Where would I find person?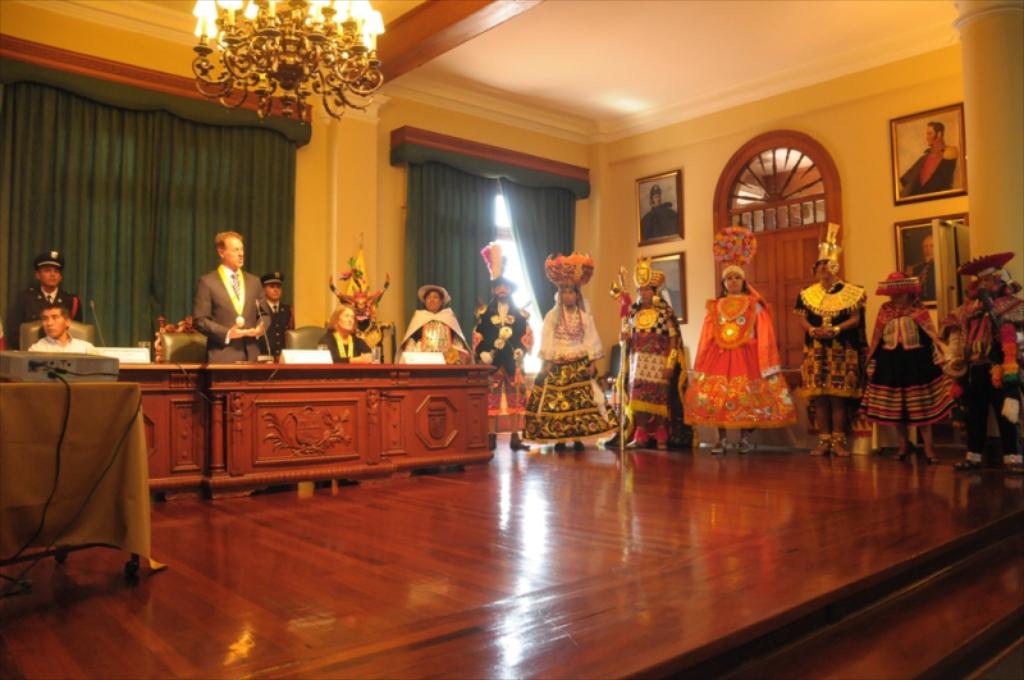
At region(794, 261, 868, 456).
